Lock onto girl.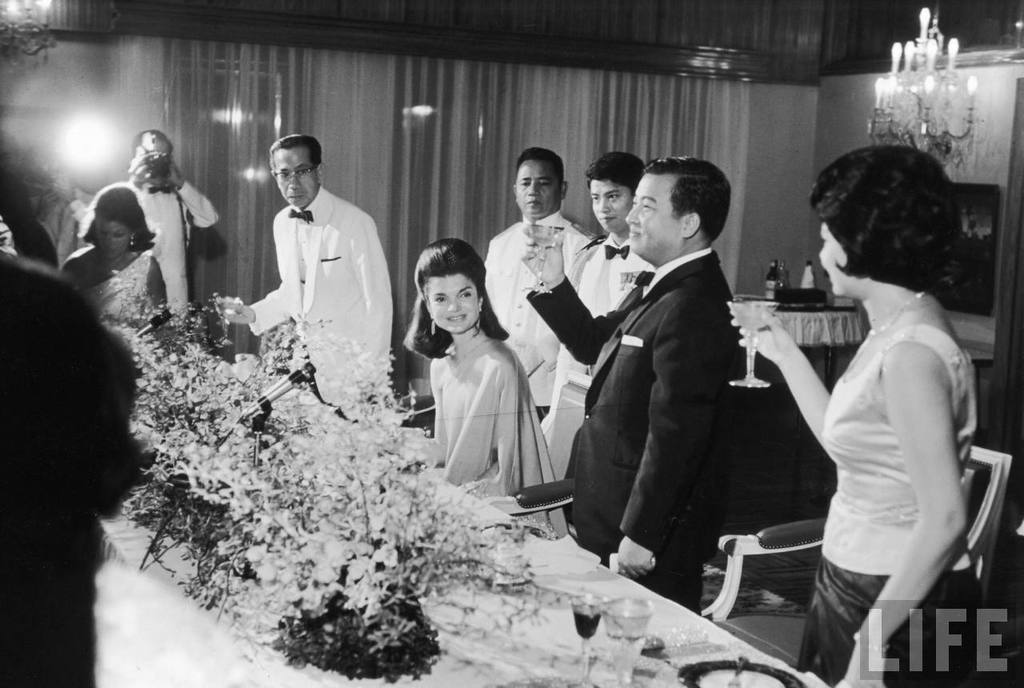
Locked: [730, 145, 976, 683].
